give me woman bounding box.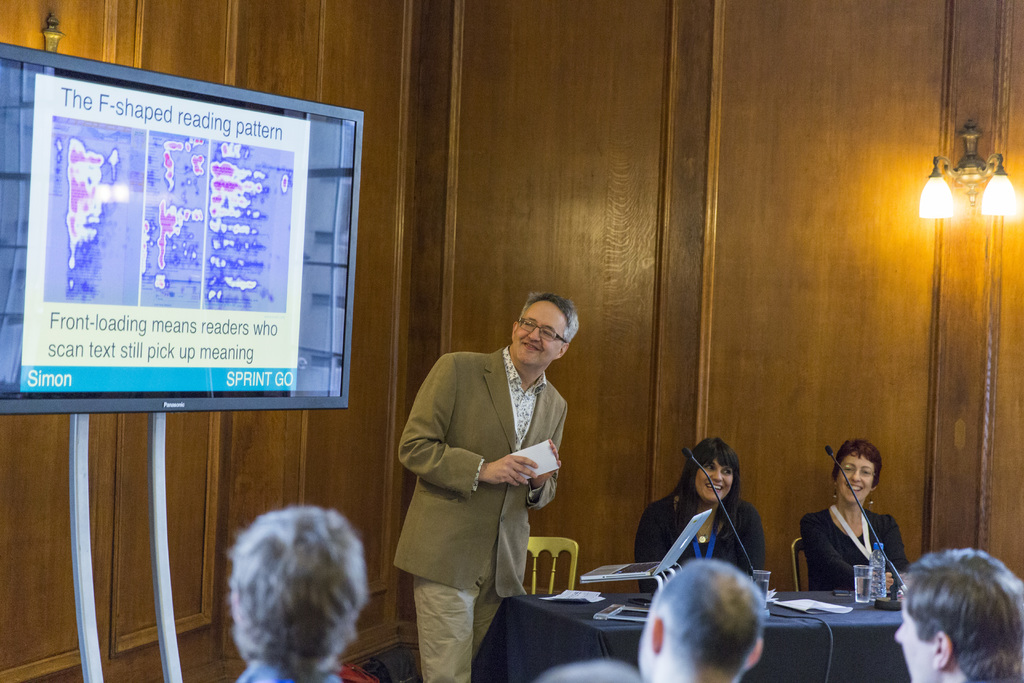
left=636, top=439, right=767, bottom=592.
